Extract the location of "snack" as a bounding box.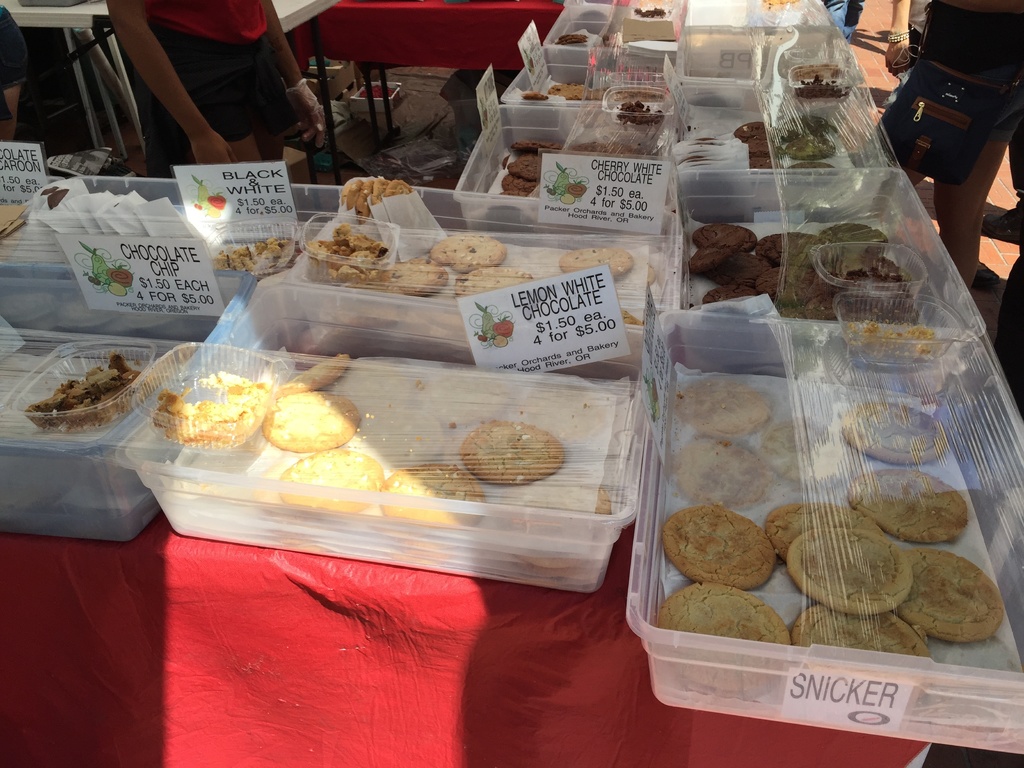
(left=456, top=264, right=546, bottom=290).
